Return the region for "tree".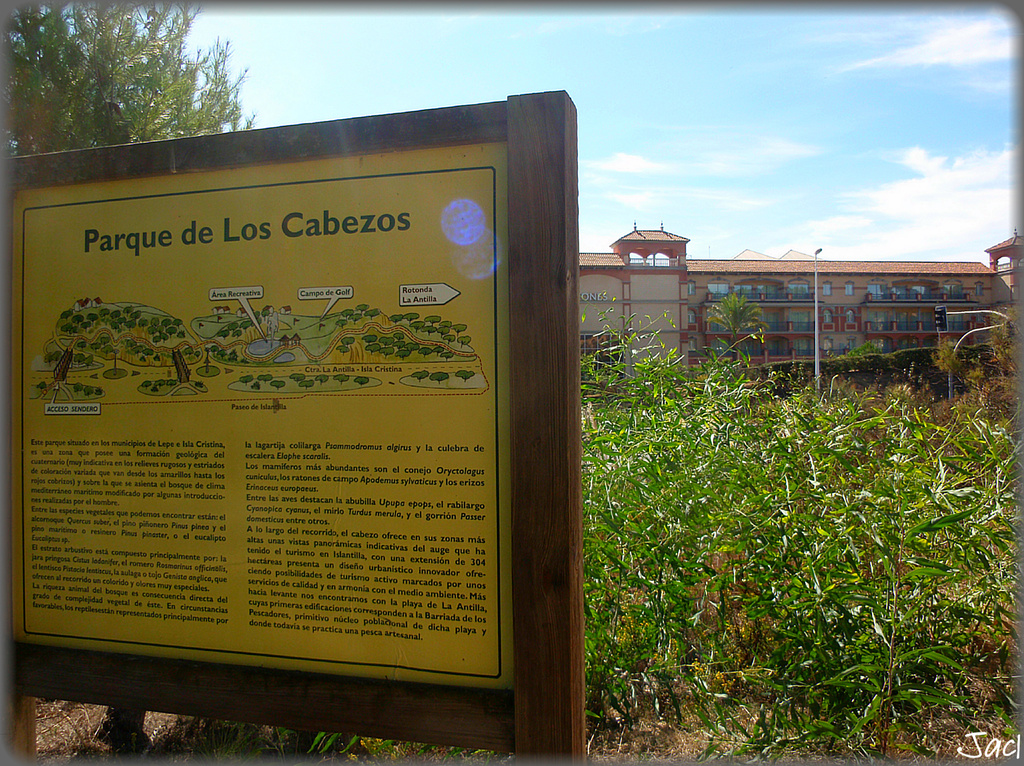
l=188, t=351, r=190, b=353.
